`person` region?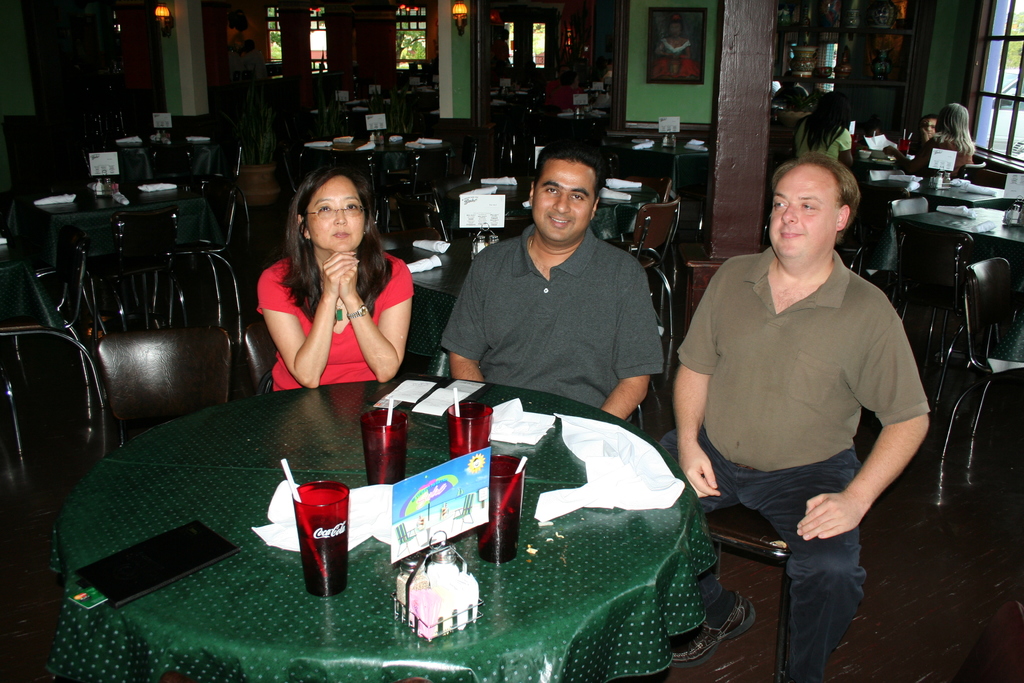
bbox(916, 117, 938, 140)
